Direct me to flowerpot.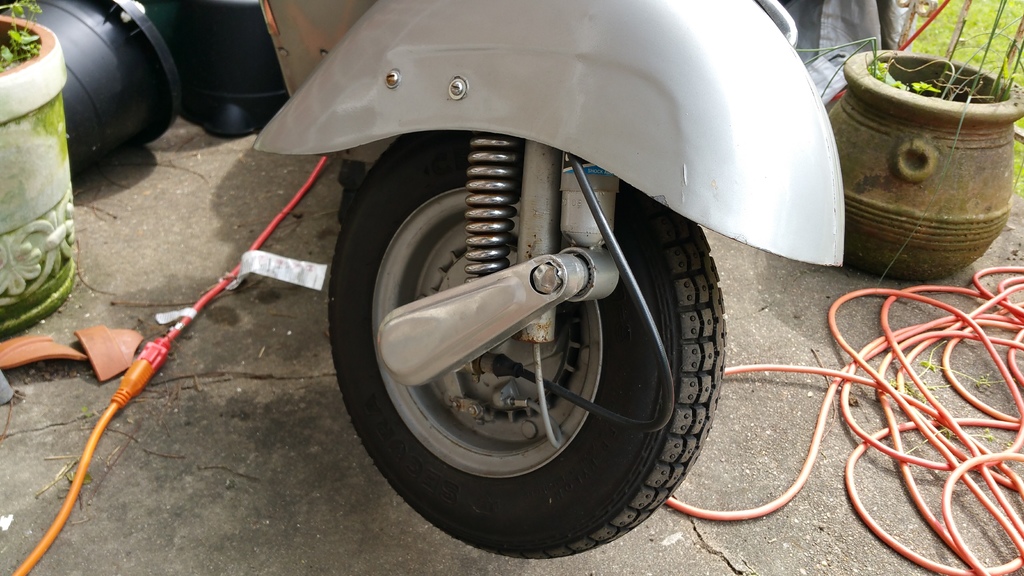
Direction: {"x1": 827, "y1": 51, "x2": 1023, "y2": 284}.
